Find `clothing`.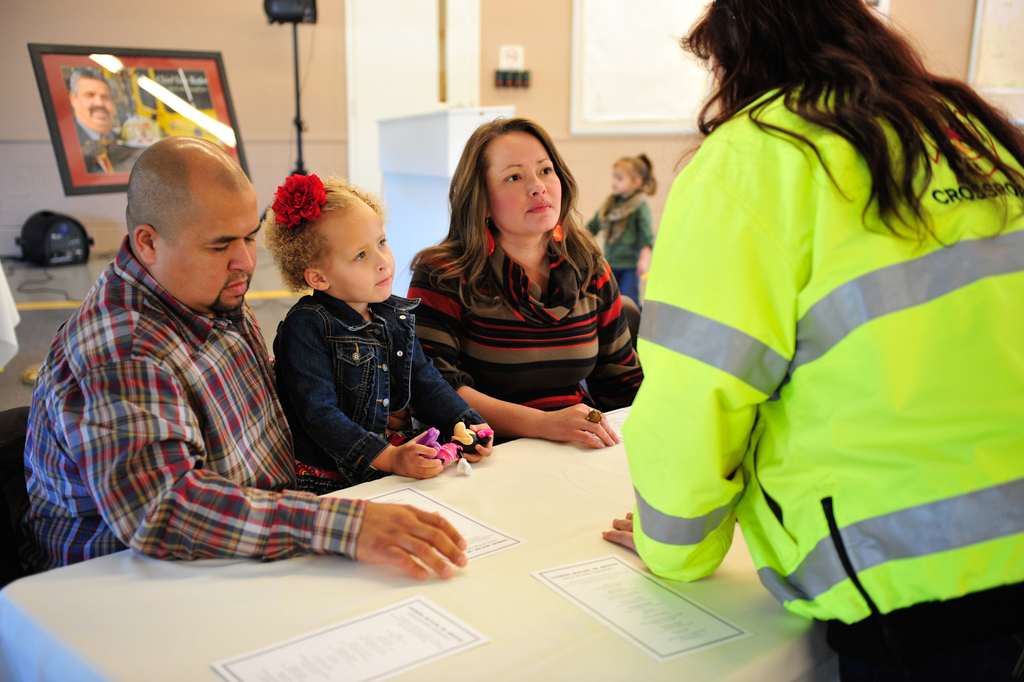
(x1=399, y1=211, x2=648, y2=440).
